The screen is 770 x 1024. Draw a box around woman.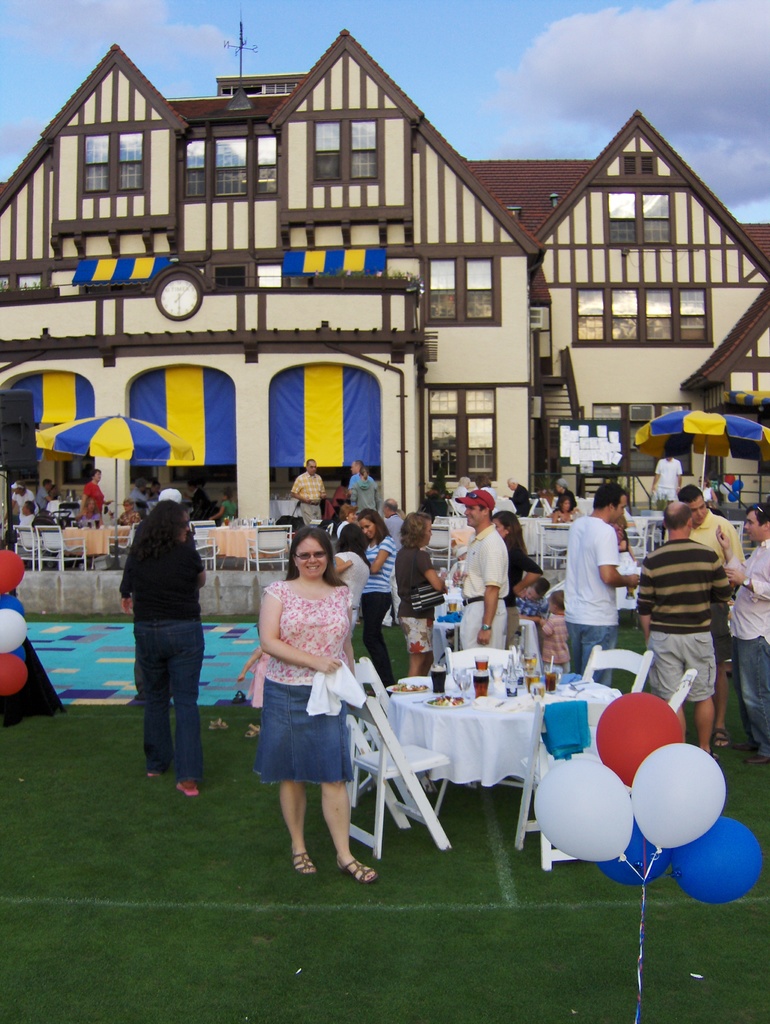
select_region(397, 510, 449, 675).
